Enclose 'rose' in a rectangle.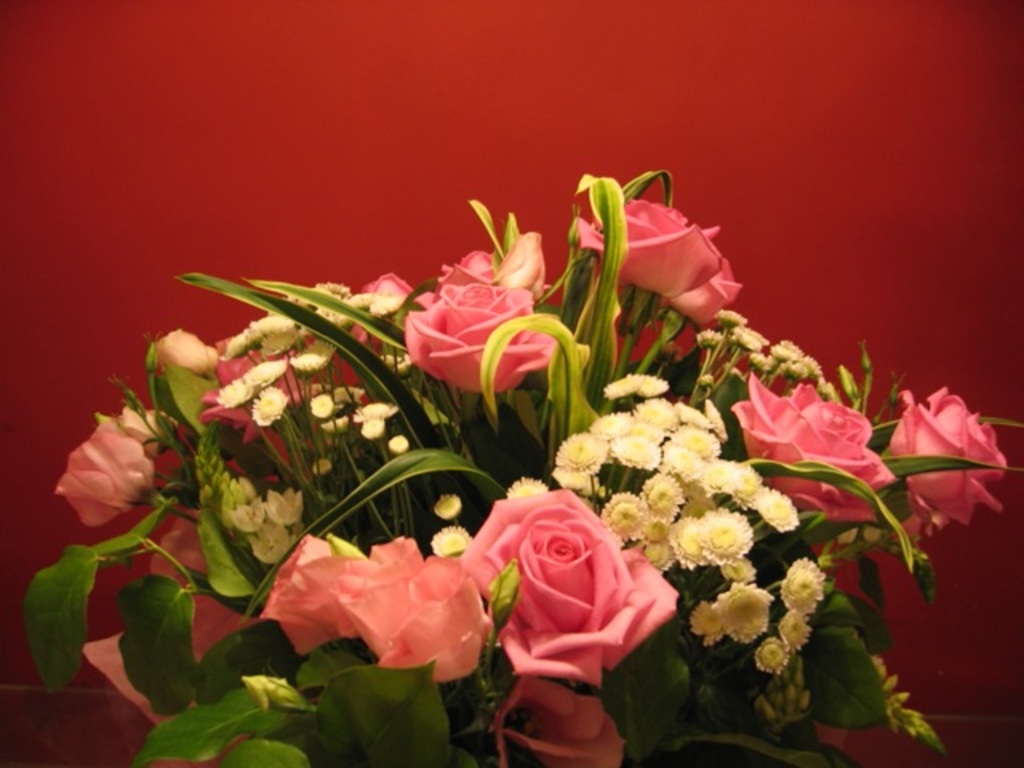
left=886, top=382, right=1010, bottom=525.
